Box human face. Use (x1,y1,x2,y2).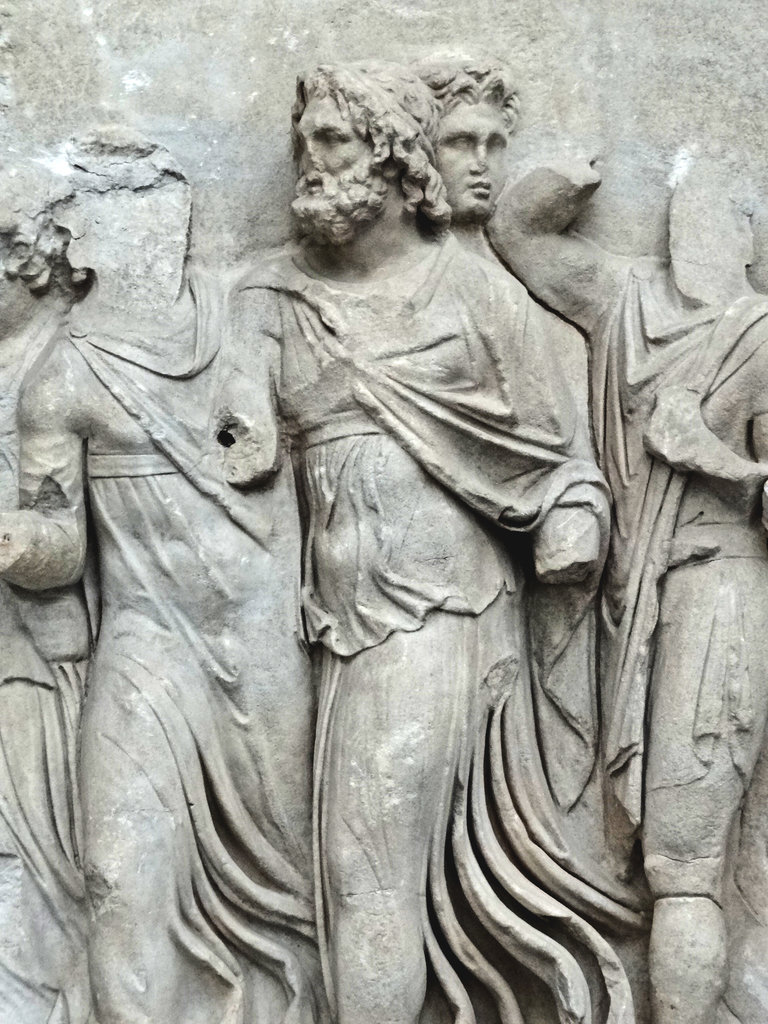
(296,92,371,205).
